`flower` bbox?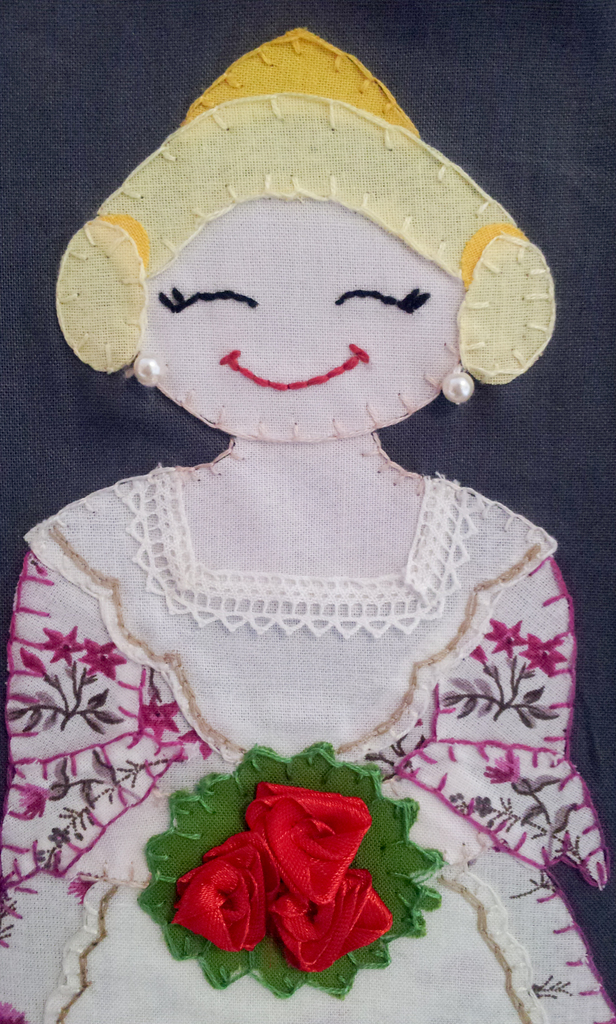
box=[487, 617, 524, 664]
